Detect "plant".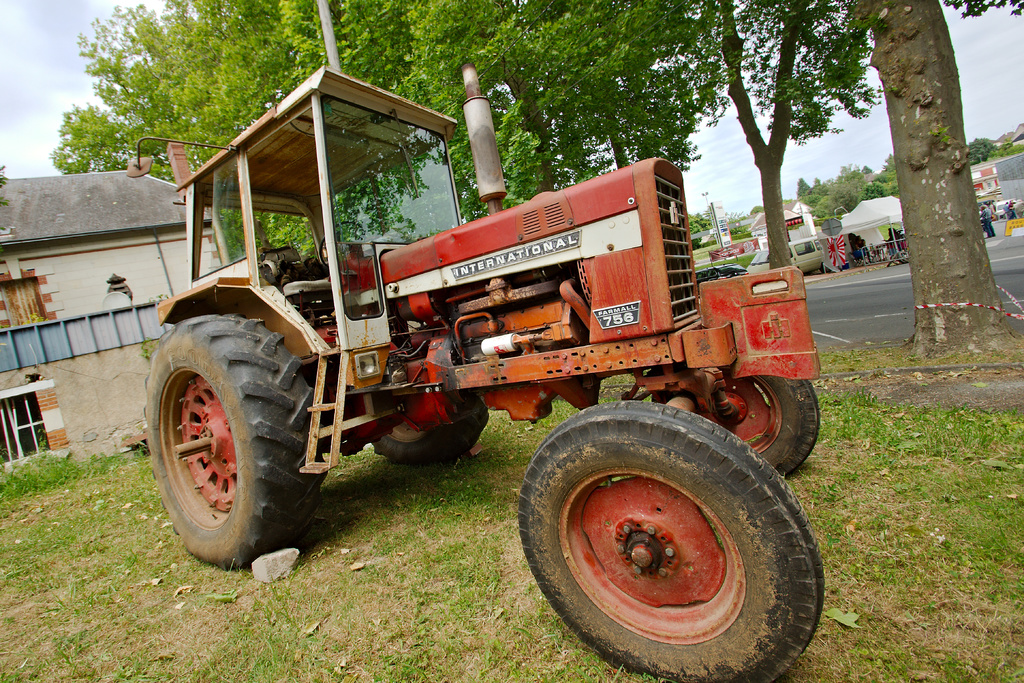
Detected at (x1=689, y1=251, x2=759, y2=269).
